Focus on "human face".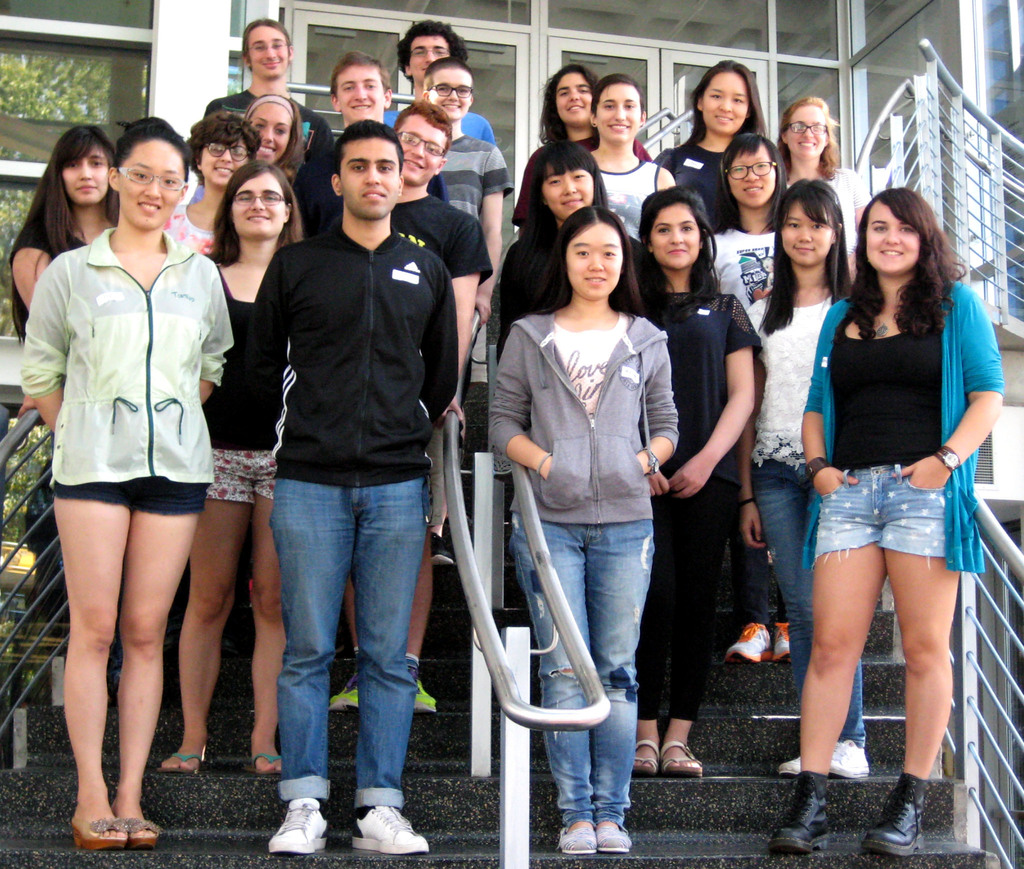
Focused at rect(782, 205, 831, 266).
